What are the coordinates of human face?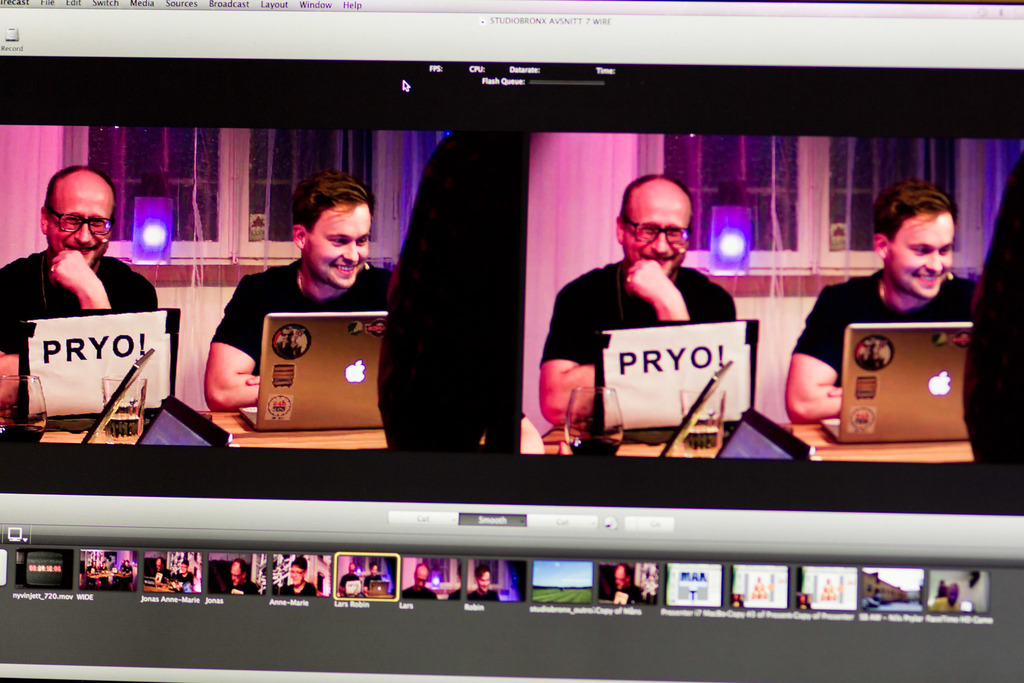
BBox(621, 193, 695, 278).
